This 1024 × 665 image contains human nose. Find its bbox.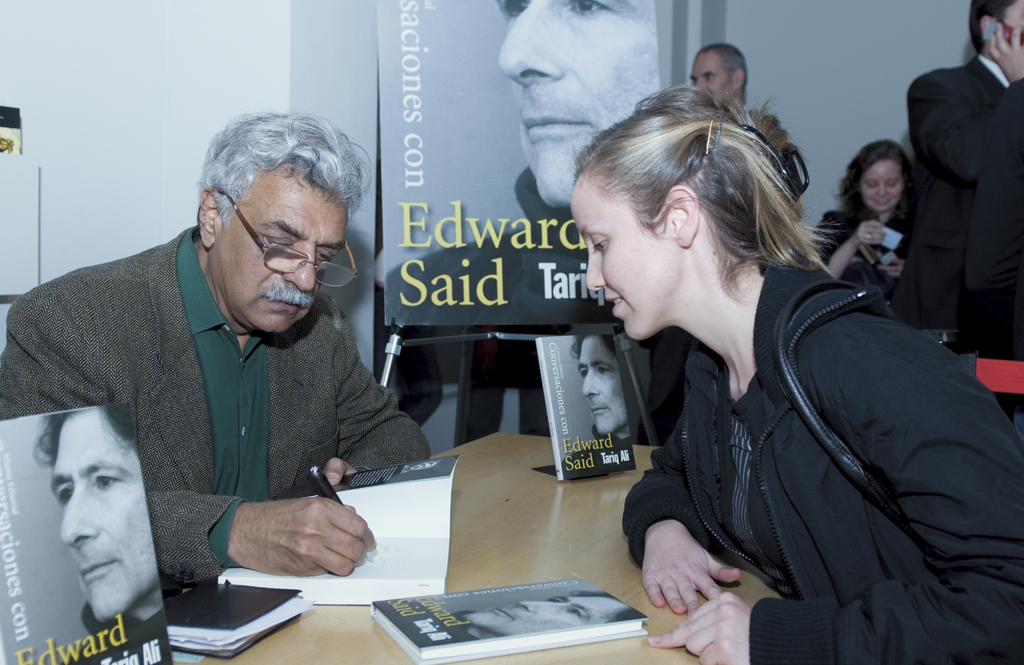
584/249/605/290.
